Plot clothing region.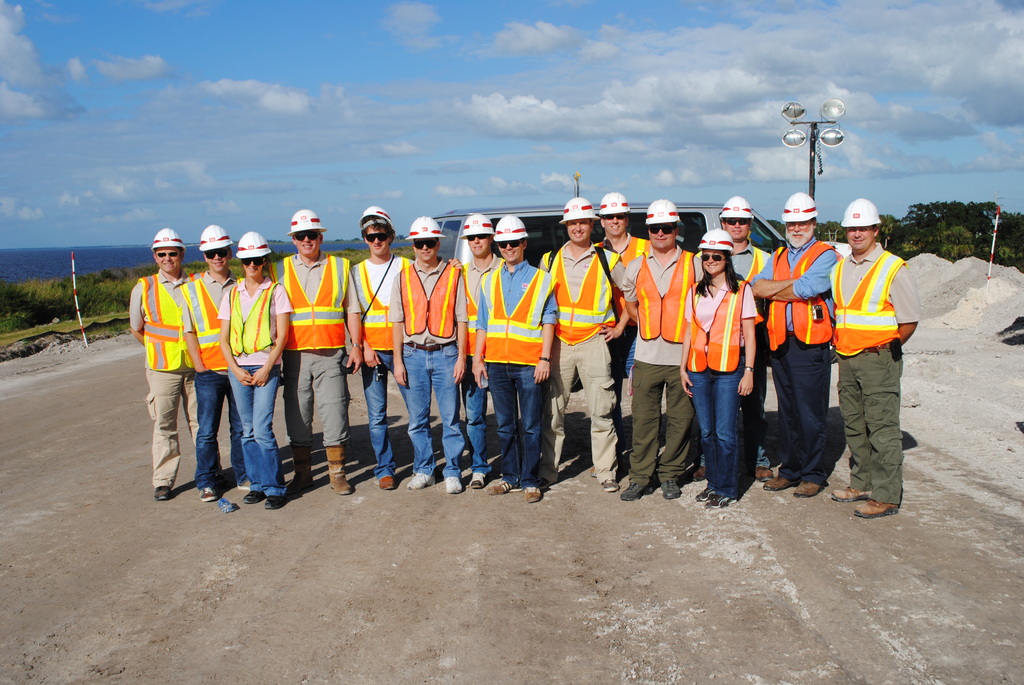
Plotted at x1=733 y1=244 x2=778 y2=468.
